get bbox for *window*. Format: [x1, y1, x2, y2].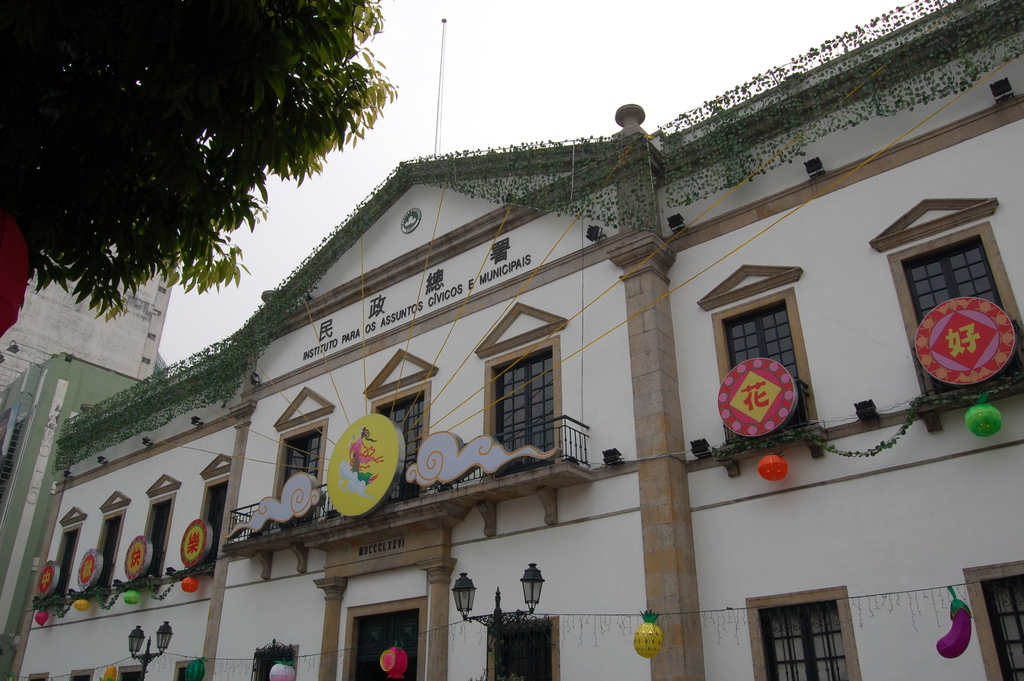
[897, 229, 1023, 399].
